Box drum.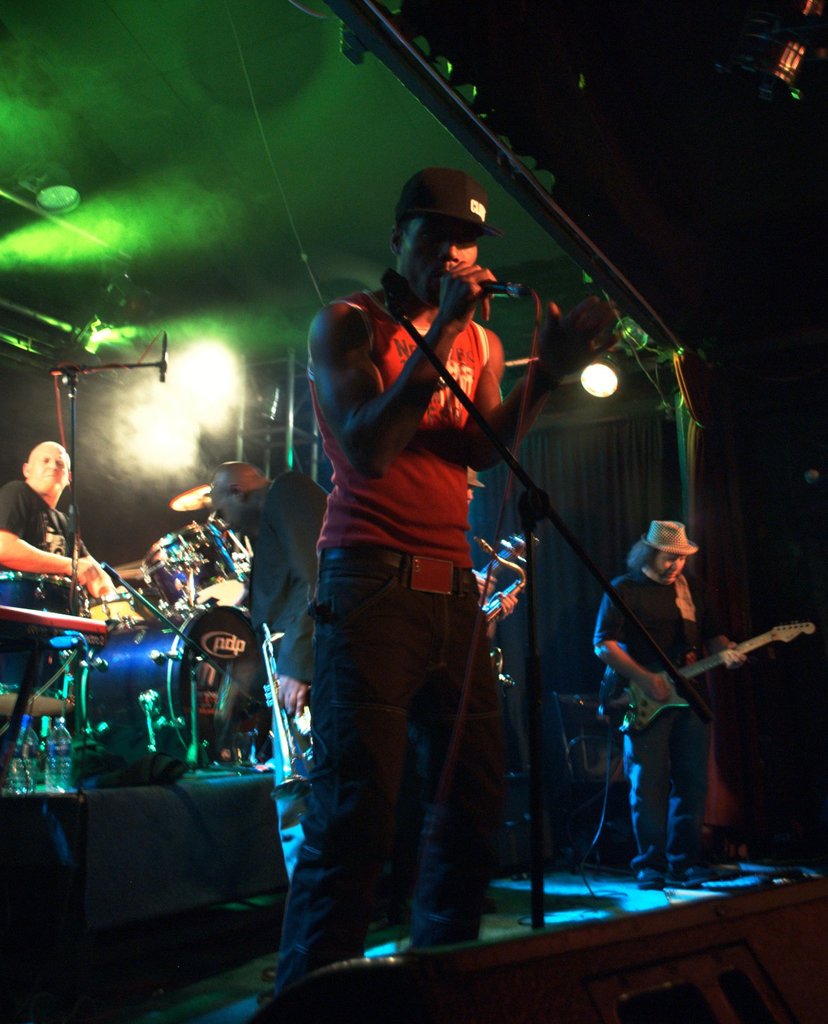
138:522:248:614.
